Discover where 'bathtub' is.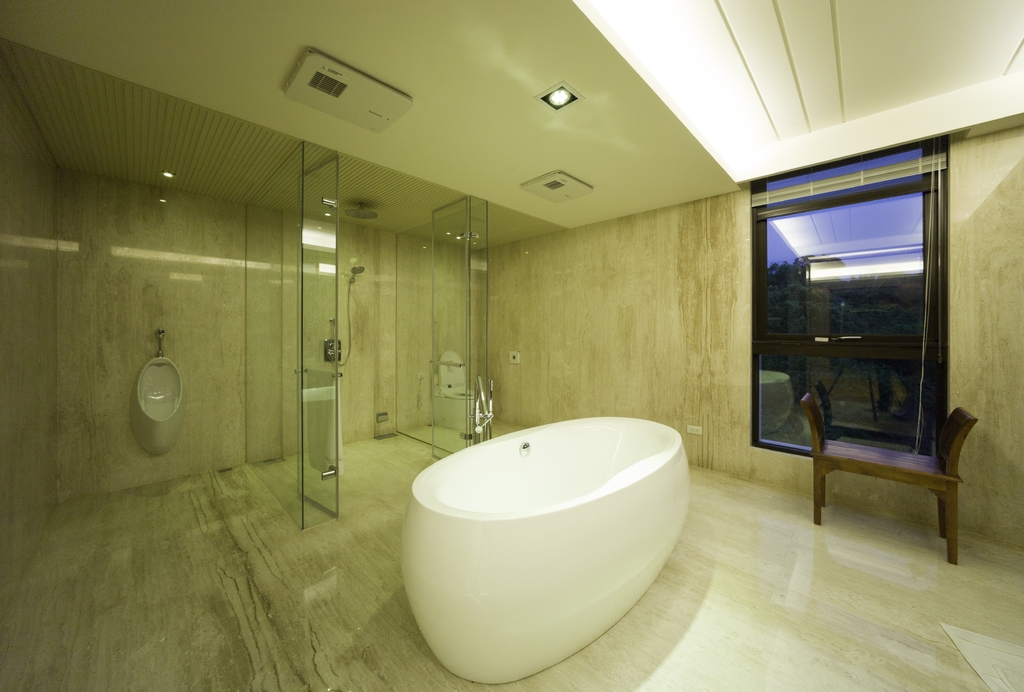
Discovered at bbox=[399, 413, 692, 686].
